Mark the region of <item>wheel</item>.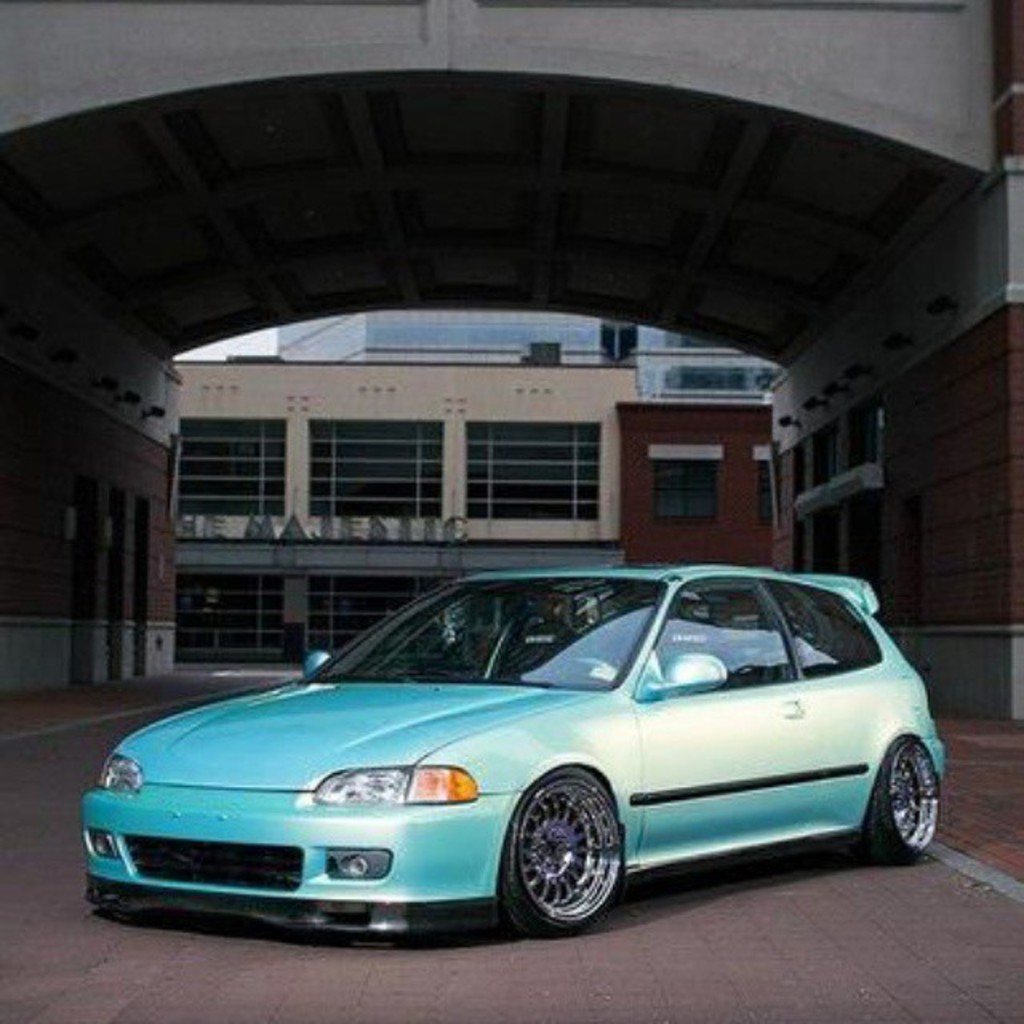
Region: <box>859,744,936,858</box>.
